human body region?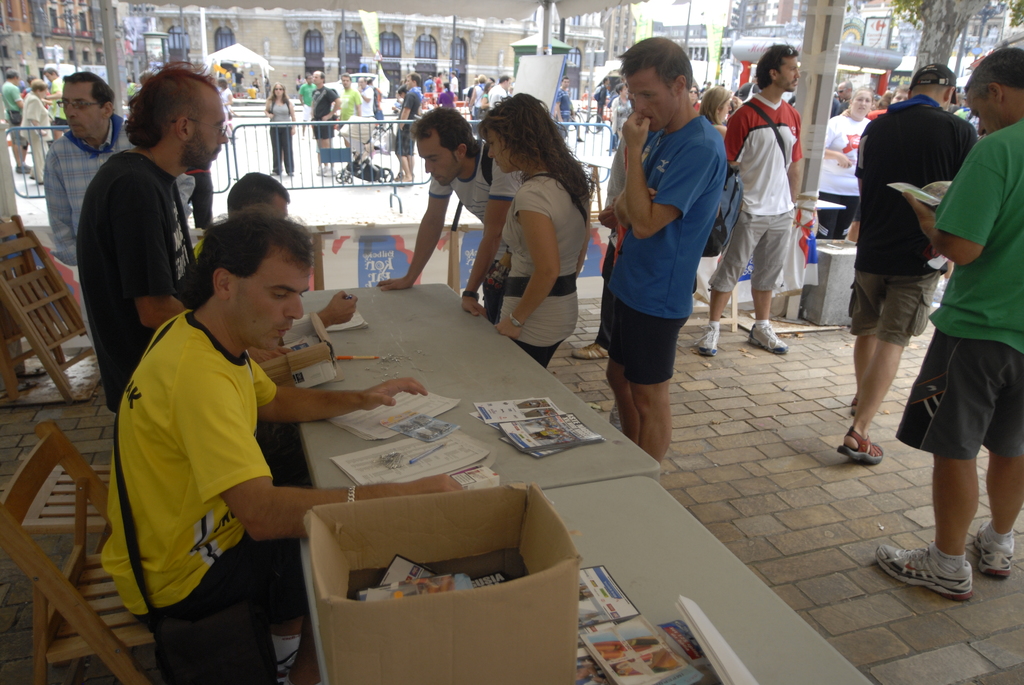
593,84,607,130
